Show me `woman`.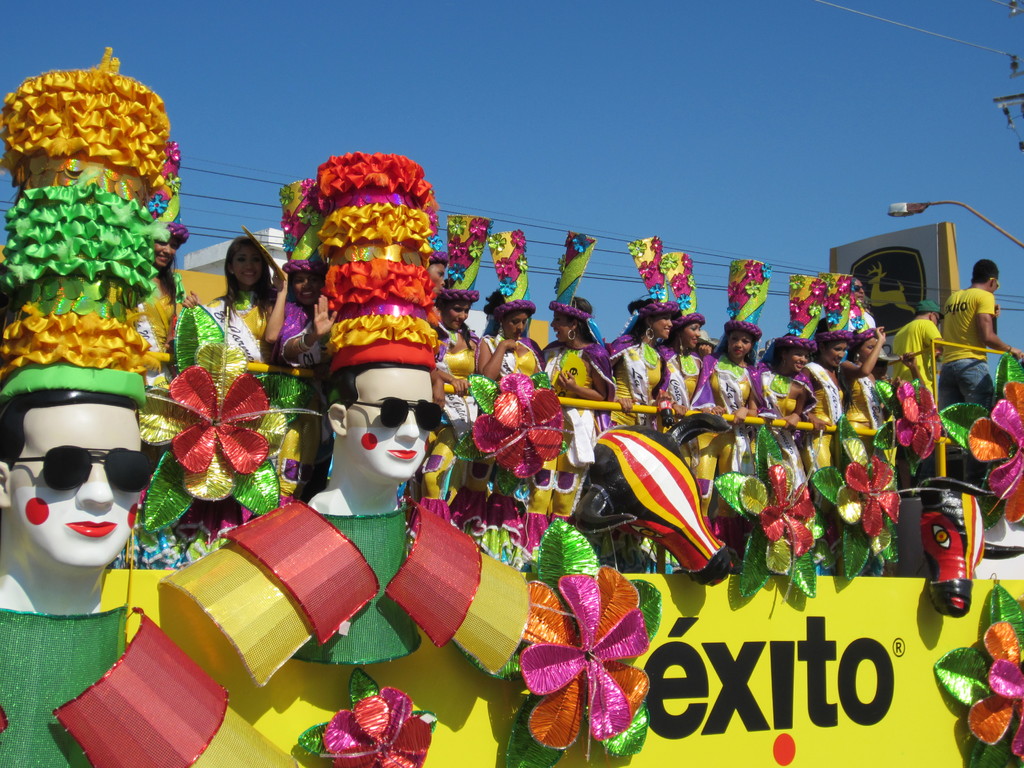
`woman` is here: [left=751, top=279, right=828, bottom=521].
